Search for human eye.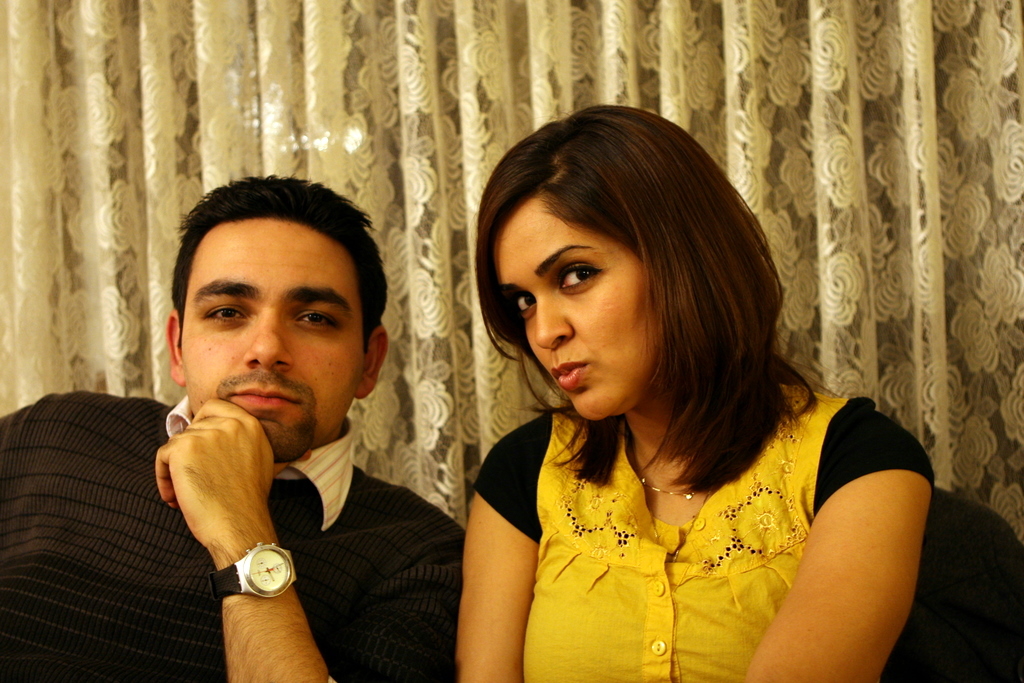
Found at 559,259,609,291.
